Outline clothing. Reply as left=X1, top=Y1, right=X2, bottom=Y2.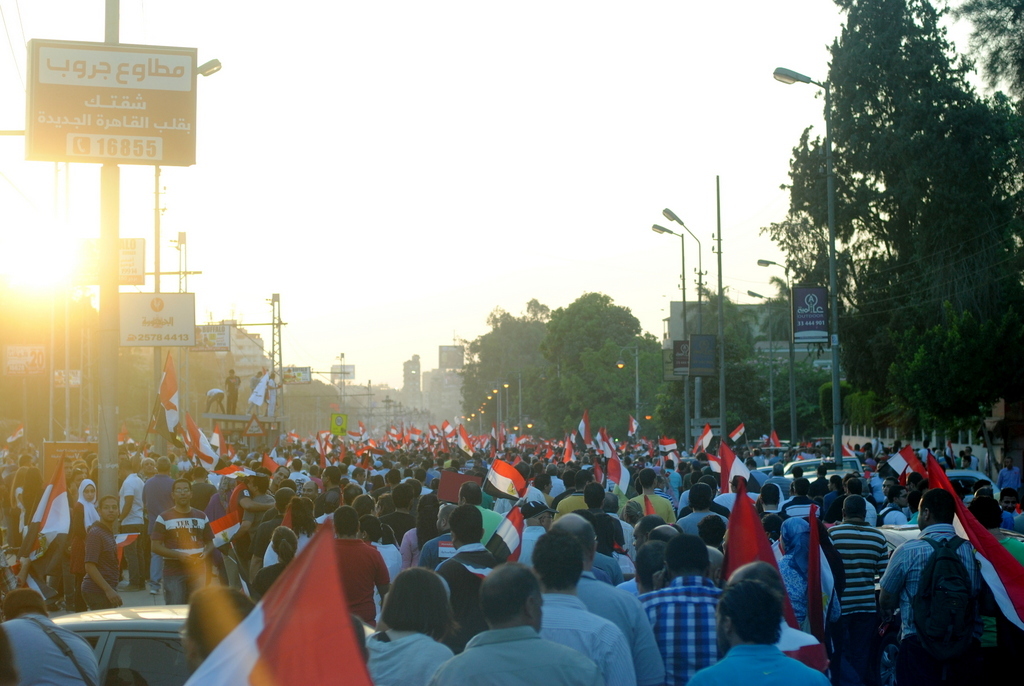
left=247, top=378, right=257, bottom=413.
